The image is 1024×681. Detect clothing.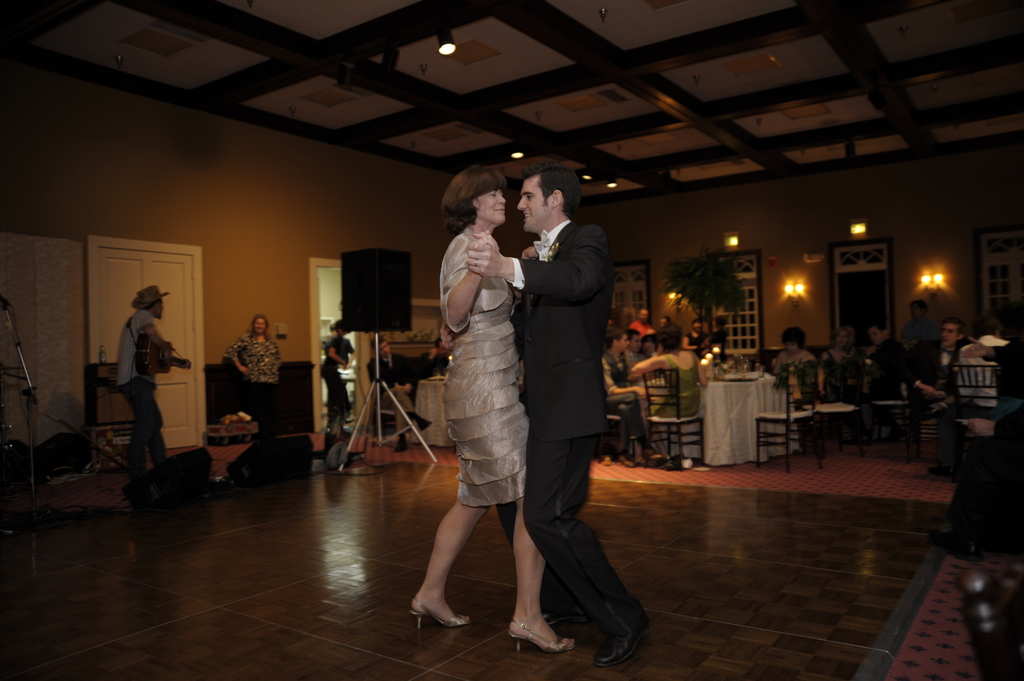
Detection: x1=114 y1=308 x2=155 y2=485.
